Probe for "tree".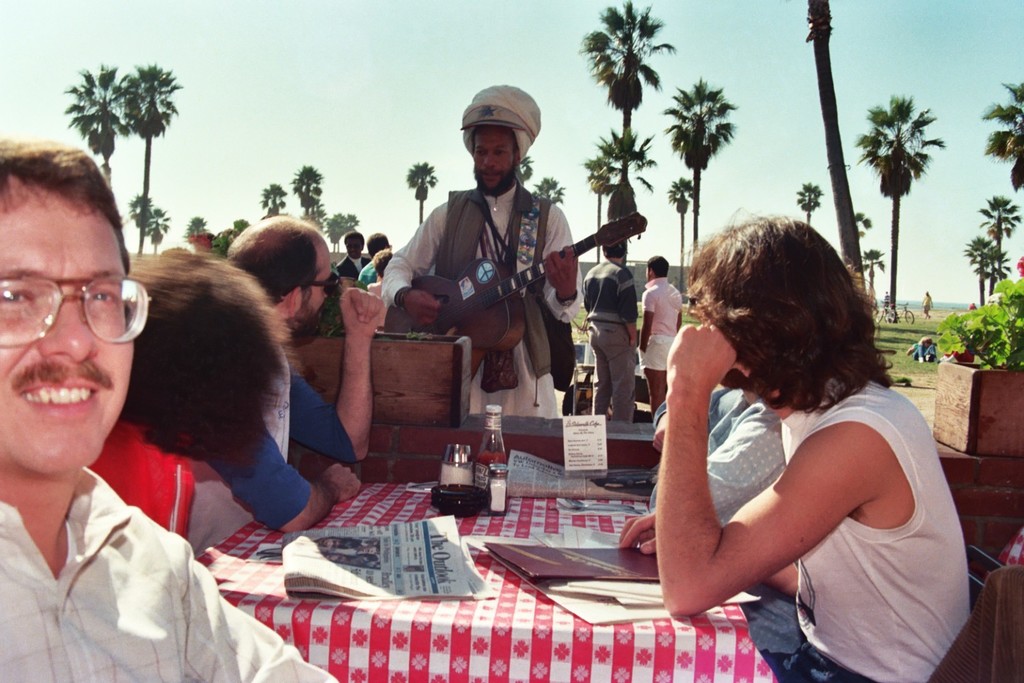
Probe result: [x1=866, y1=244, x2=887, y2=301].
